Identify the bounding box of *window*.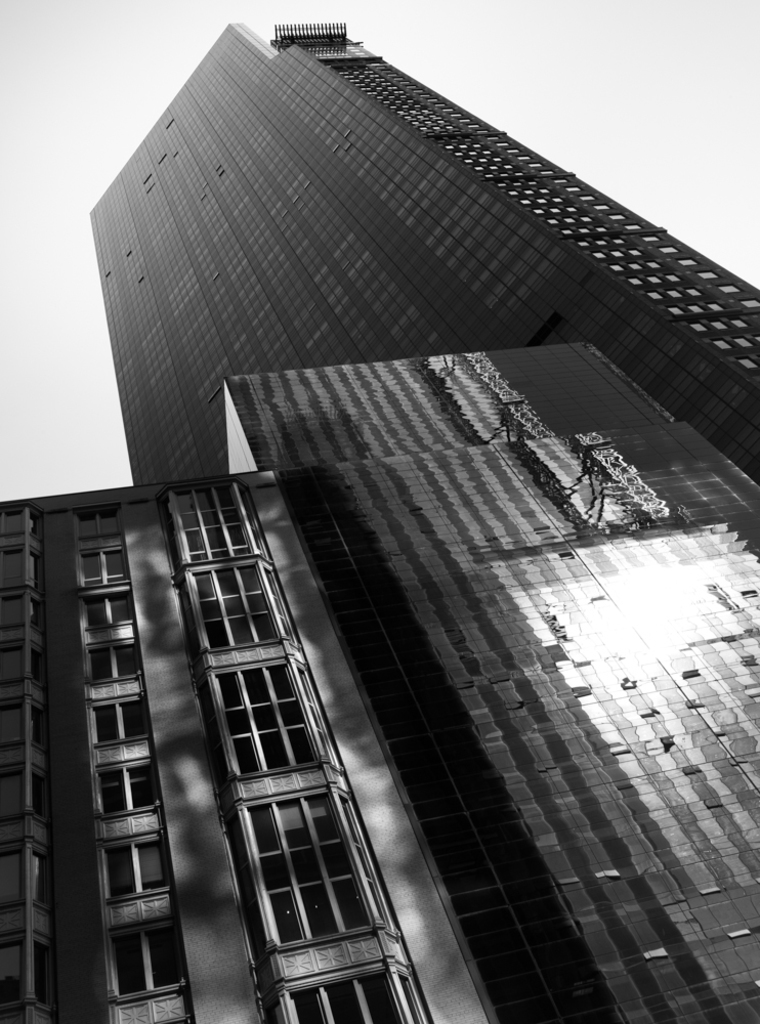
l=1, t=590, r=26, b=627.
